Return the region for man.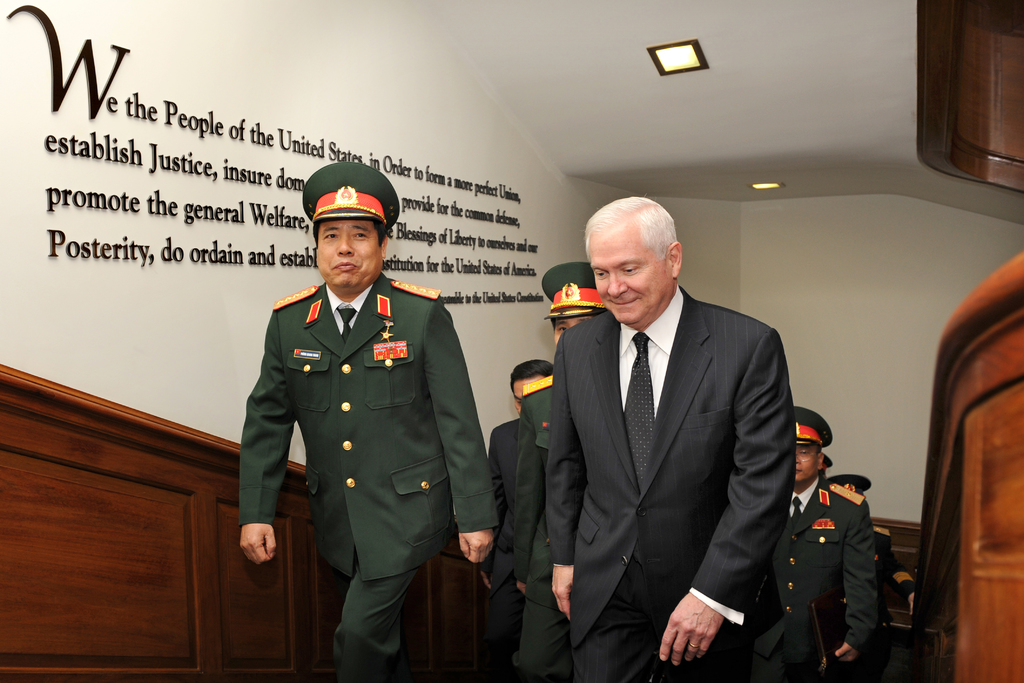
detection(469, 354, 557, 682).
